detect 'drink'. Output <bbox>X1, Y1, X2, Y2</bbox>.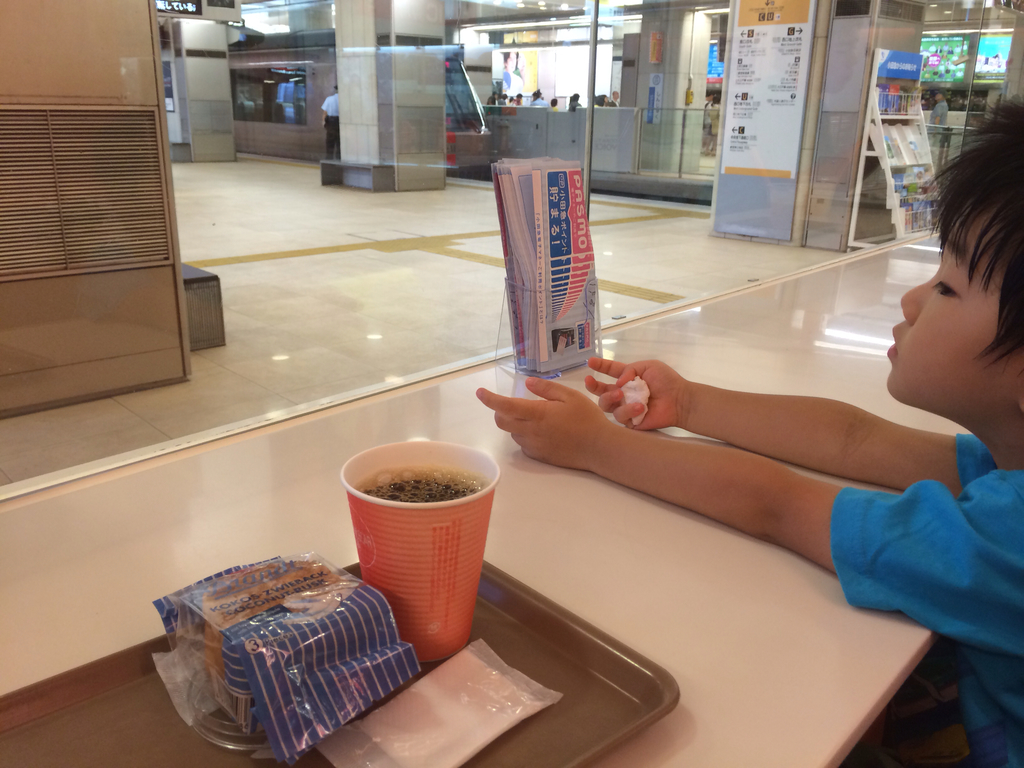
<bbox>353, 462, 494, 503</bbox>.
